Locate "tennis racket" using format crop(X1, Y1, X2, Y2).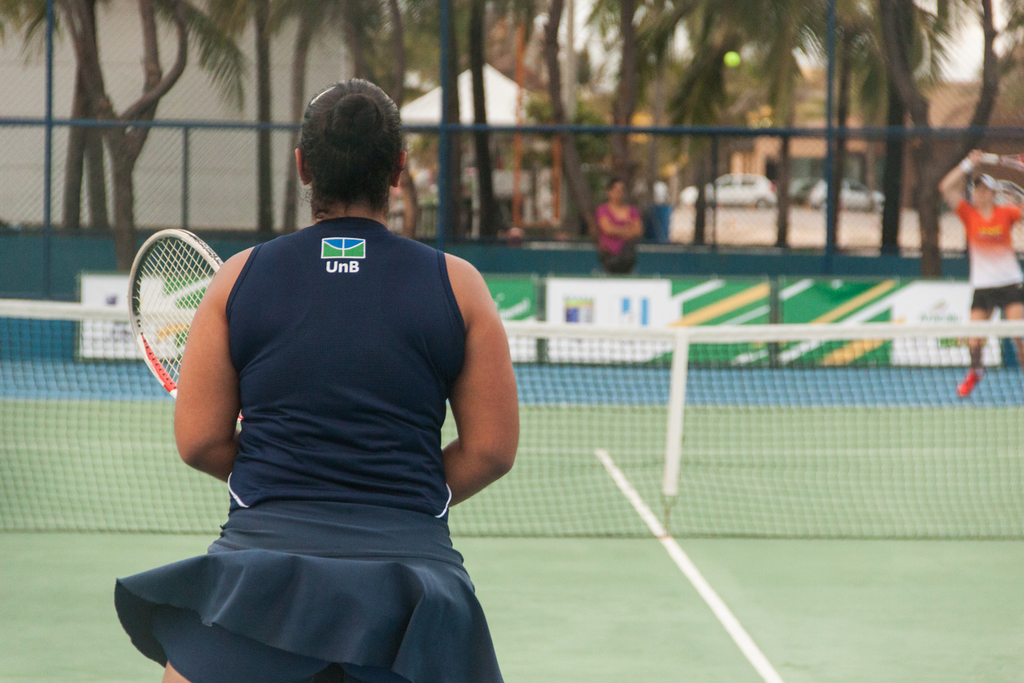
crop(980, 151, 1023, 173).
